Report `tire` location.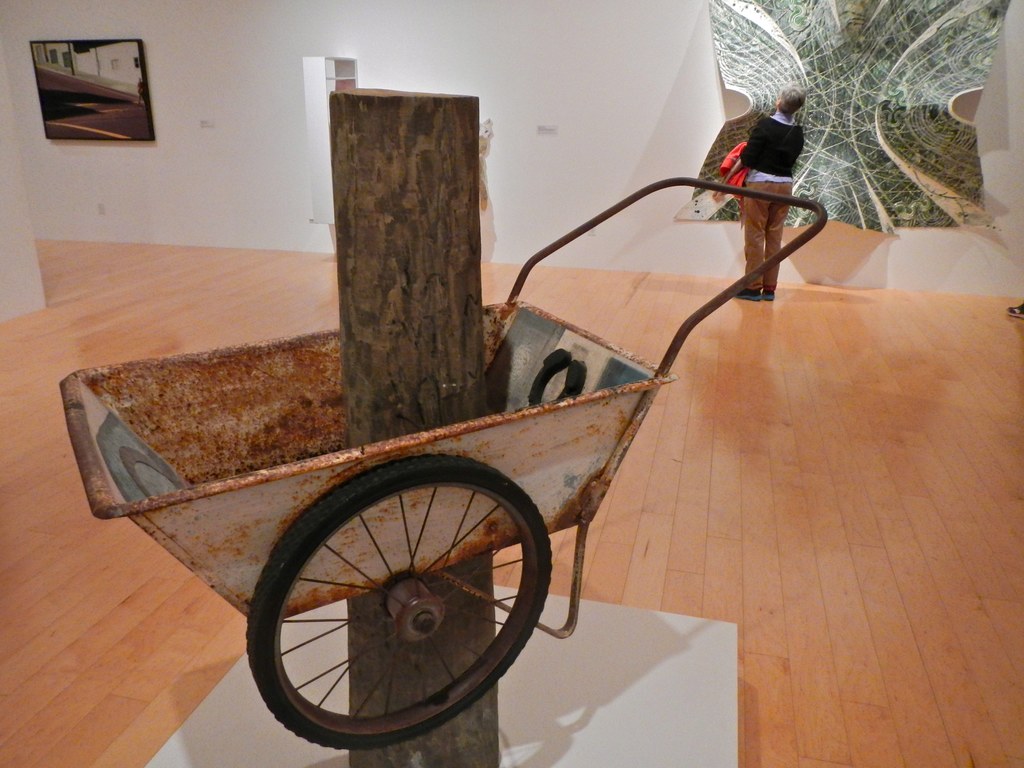
Report: <bbox>232, 456, 545, 742</bbox>.
